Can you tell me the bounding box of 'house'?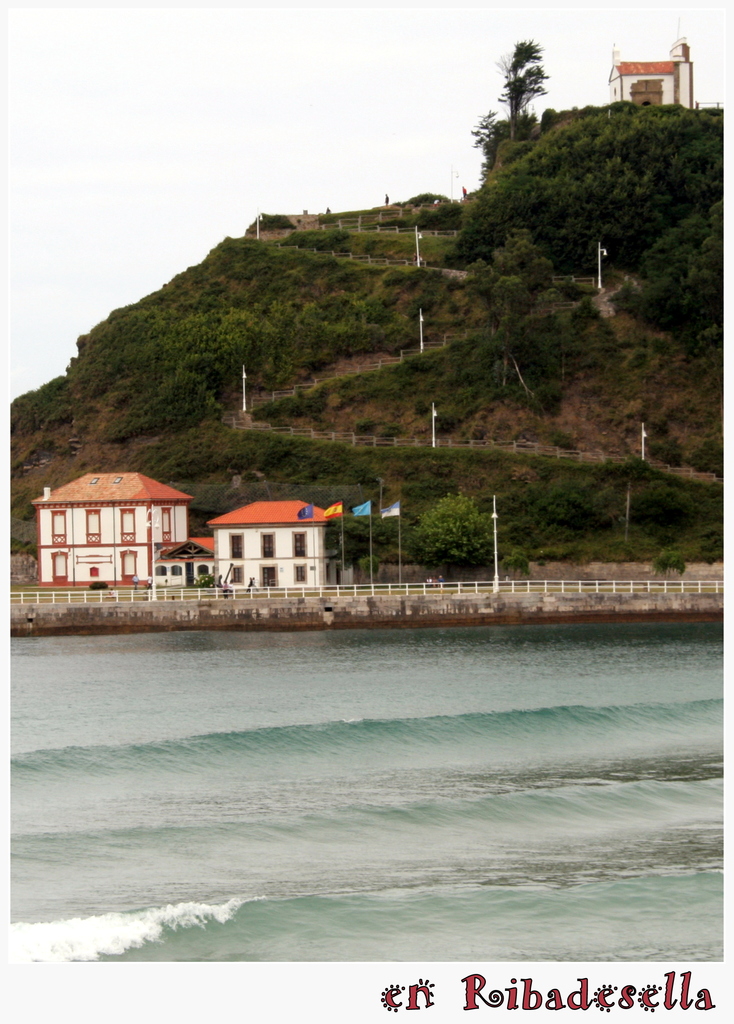
152/536/216/589.
